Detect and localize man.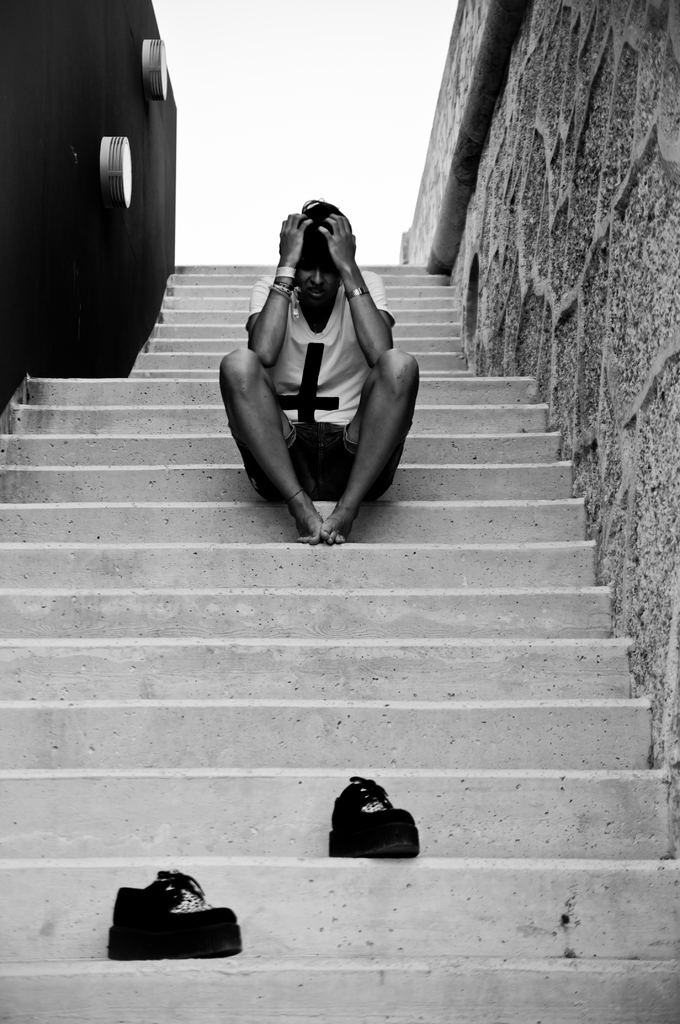
Localized at {"x1": 218, "y1": 177, "x2": 404, "y2": 569}.
